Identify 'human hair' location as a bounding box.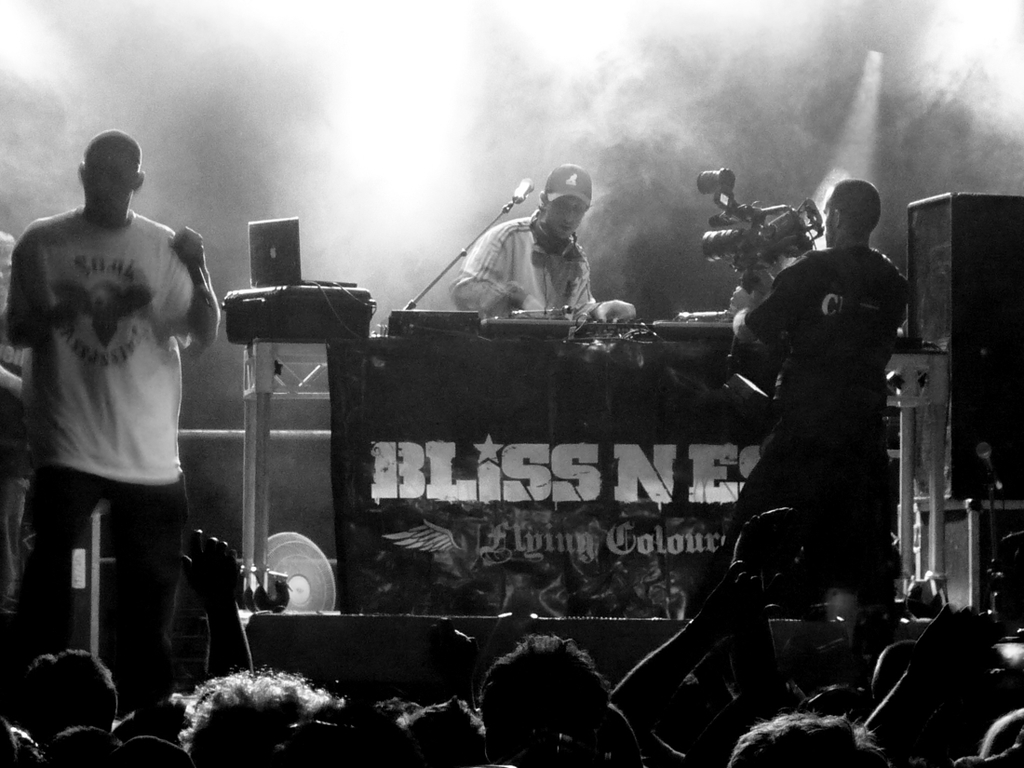
[left=725, top=711, right=886, bottom=767].
